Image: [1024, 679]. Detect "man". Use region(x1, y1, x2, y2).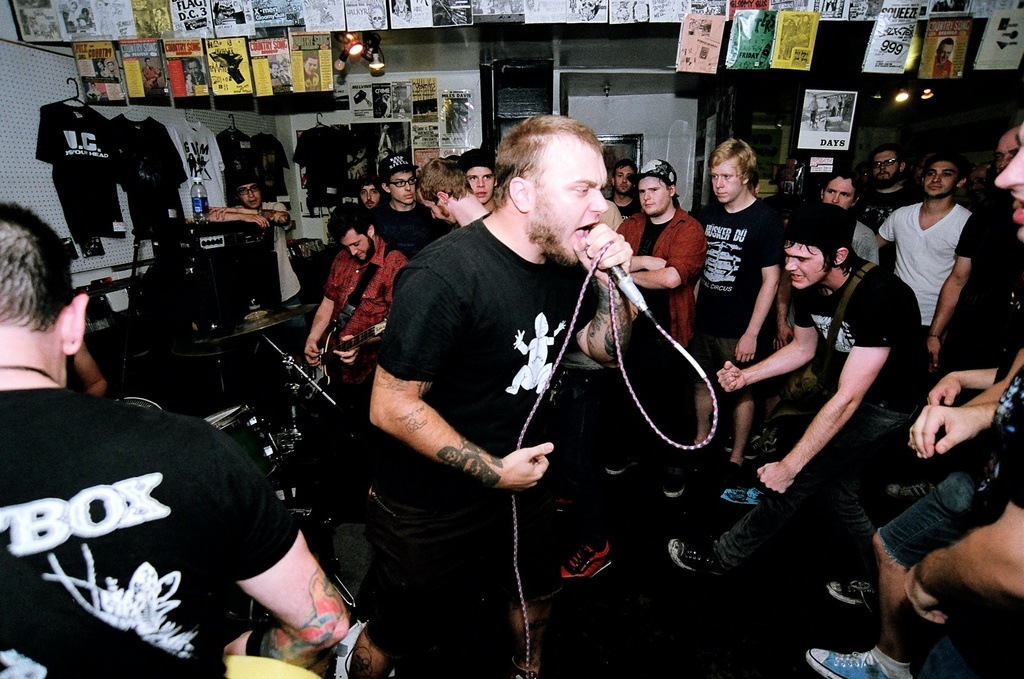
region(766, 168, 879, 349).
